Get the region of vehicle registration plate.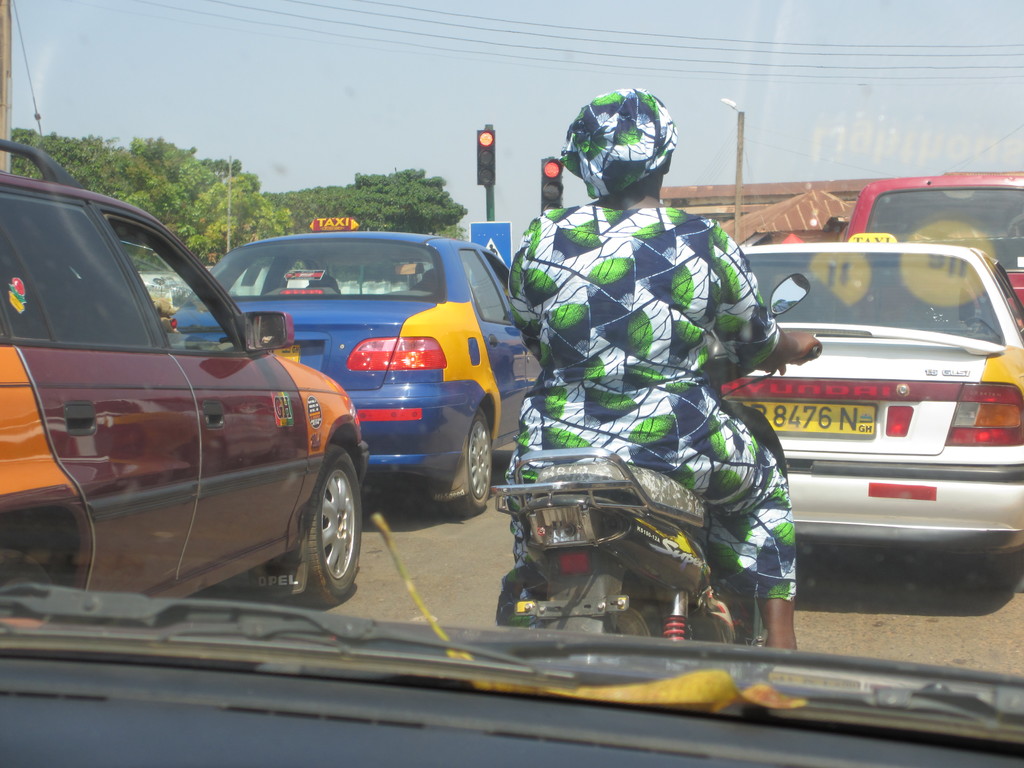
box(727, 400, 877, 437).
